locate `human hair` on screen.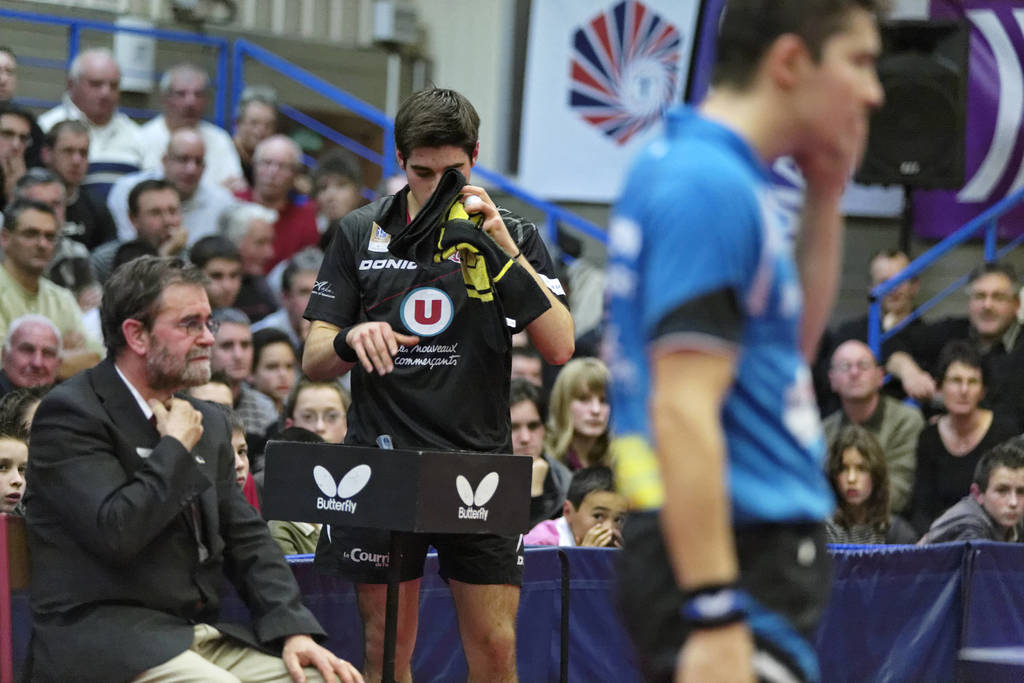
On screen at <region>2, 194, 61, 239</region>.
